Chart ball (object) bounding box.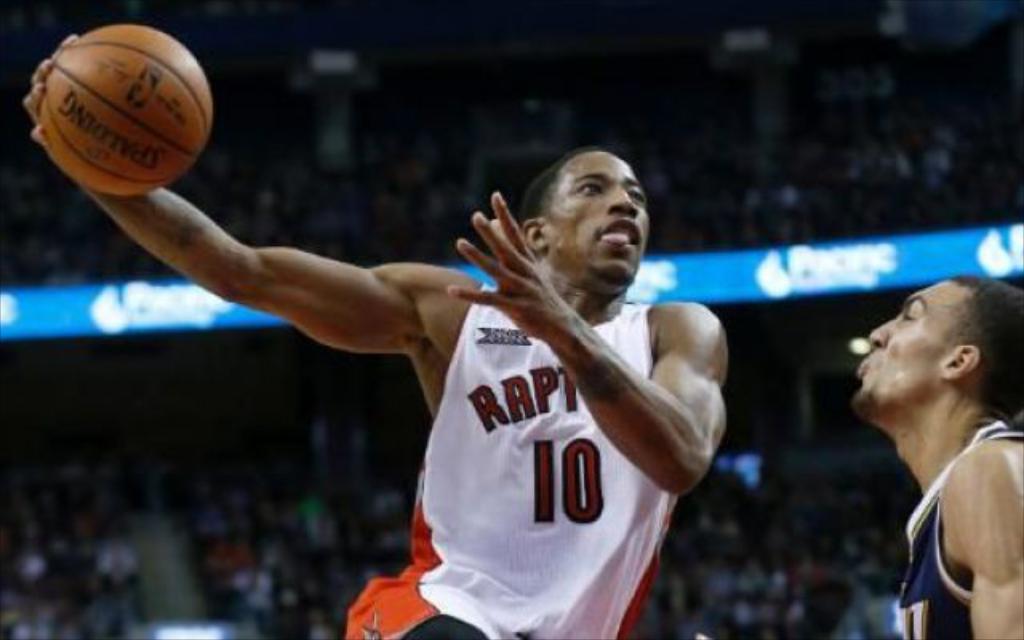
Charted: 42 26 210 197.
